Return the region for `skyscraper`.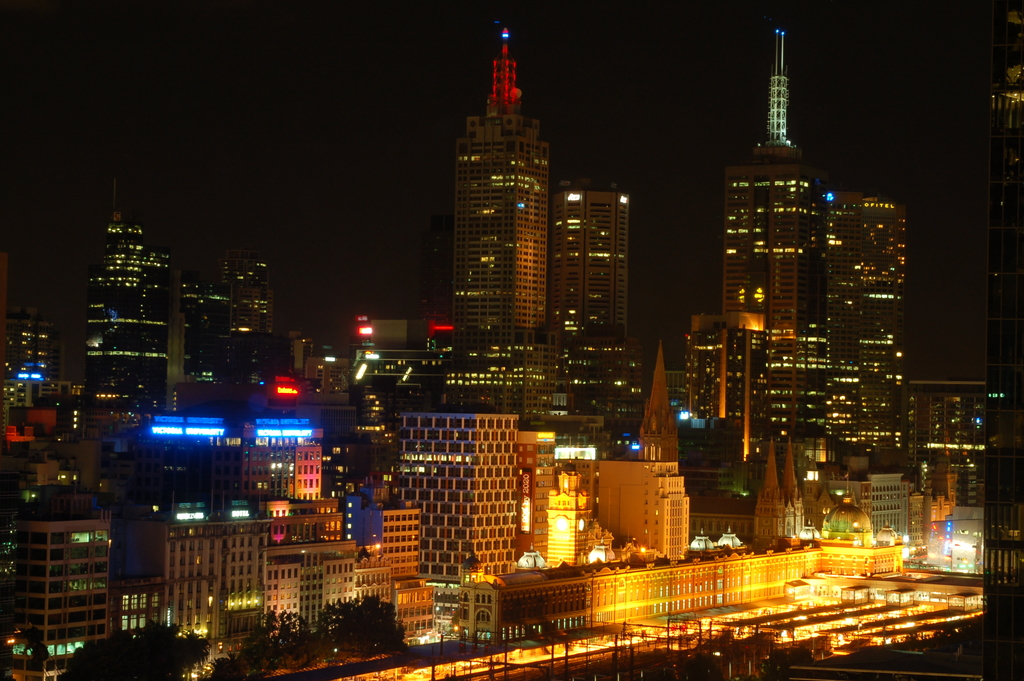
<box>719,24,835,443</box>.
